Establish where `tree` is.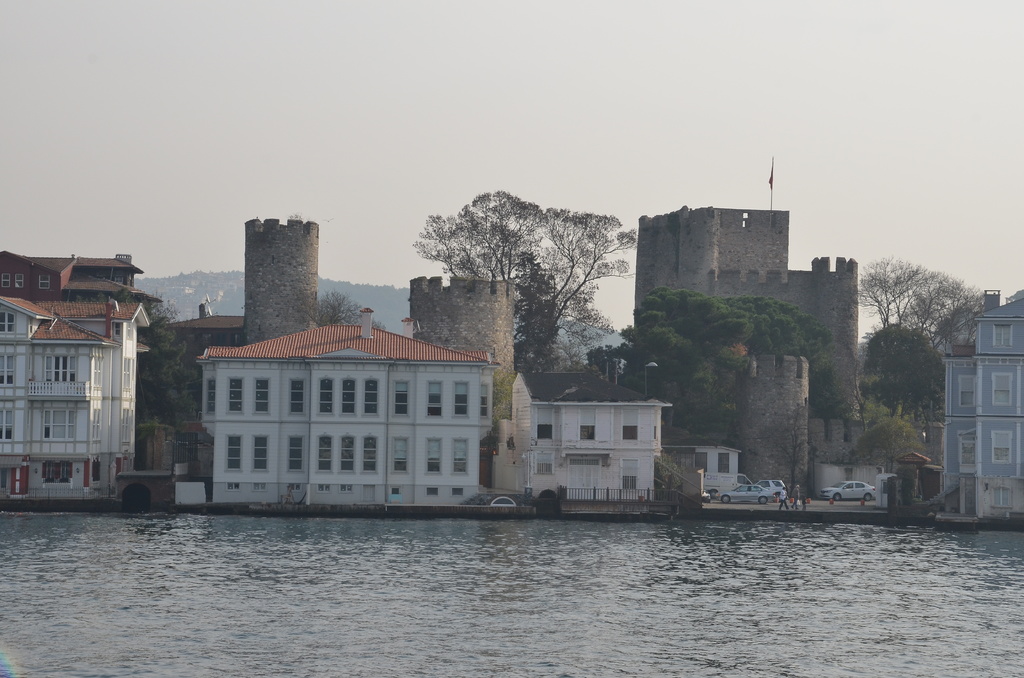
Established at (left=509, top=261, right=561, bottom=367).
